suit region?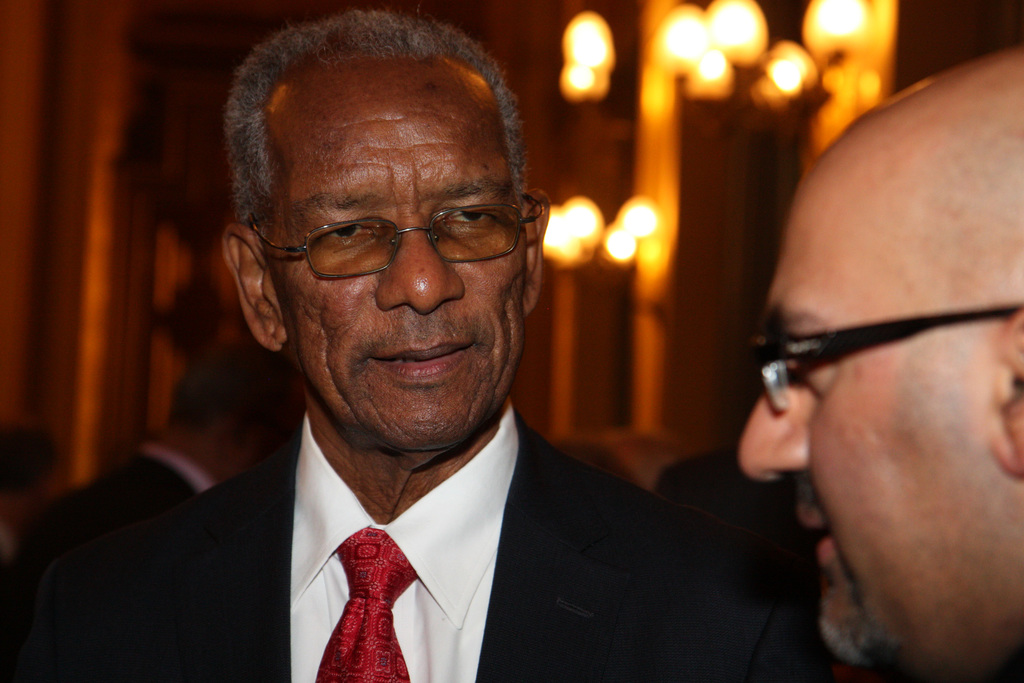
region(0, 437, 211, 682)
